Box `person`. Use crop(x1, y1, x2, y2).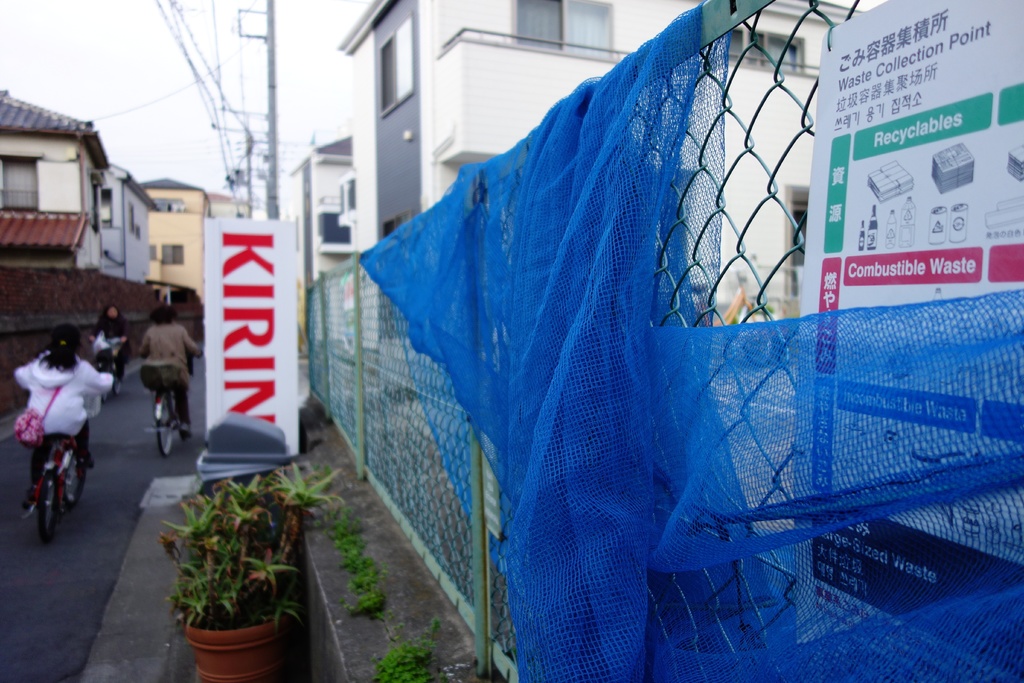
crop(91, 304, 133, 382).
